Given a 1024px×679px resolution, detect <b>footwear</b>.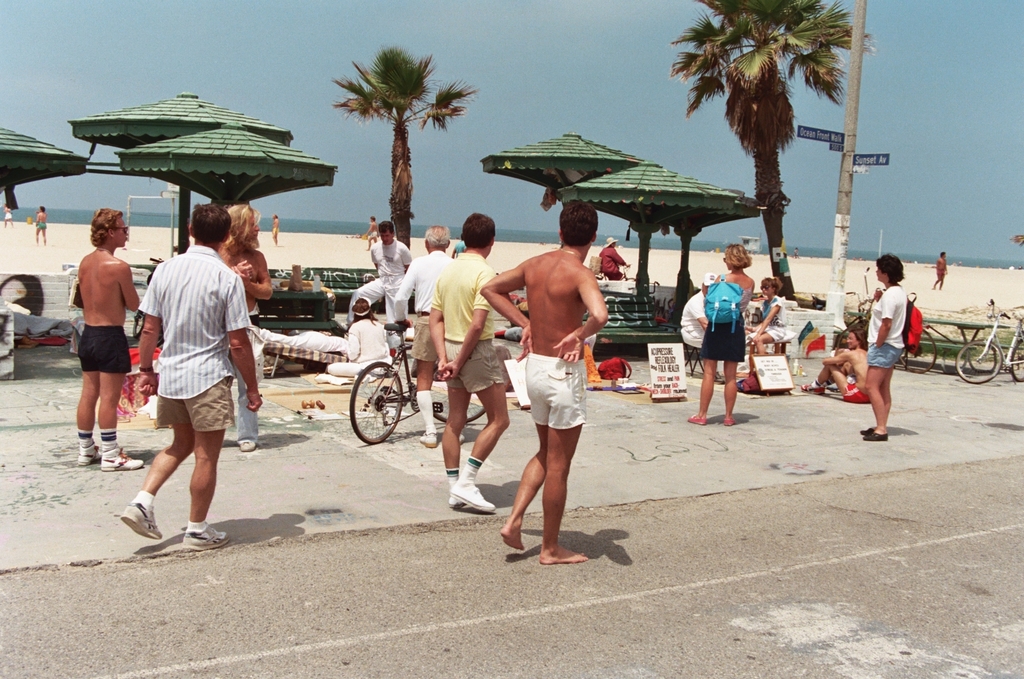
103,493,168,554.
